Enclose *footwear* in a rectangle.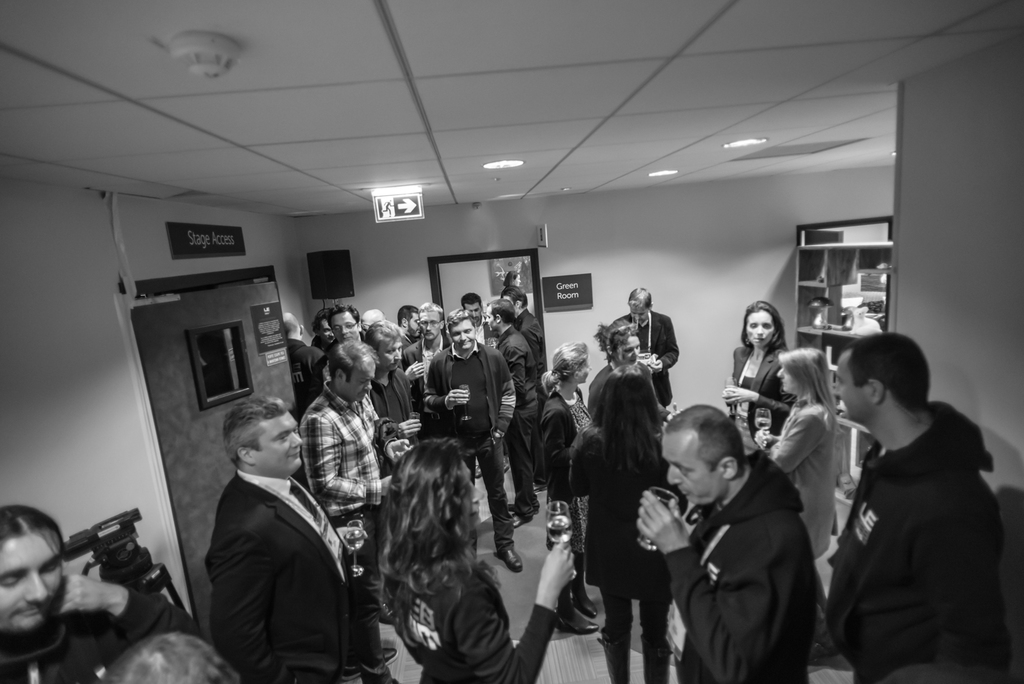
bbox=(576, 553, 597, 617).
